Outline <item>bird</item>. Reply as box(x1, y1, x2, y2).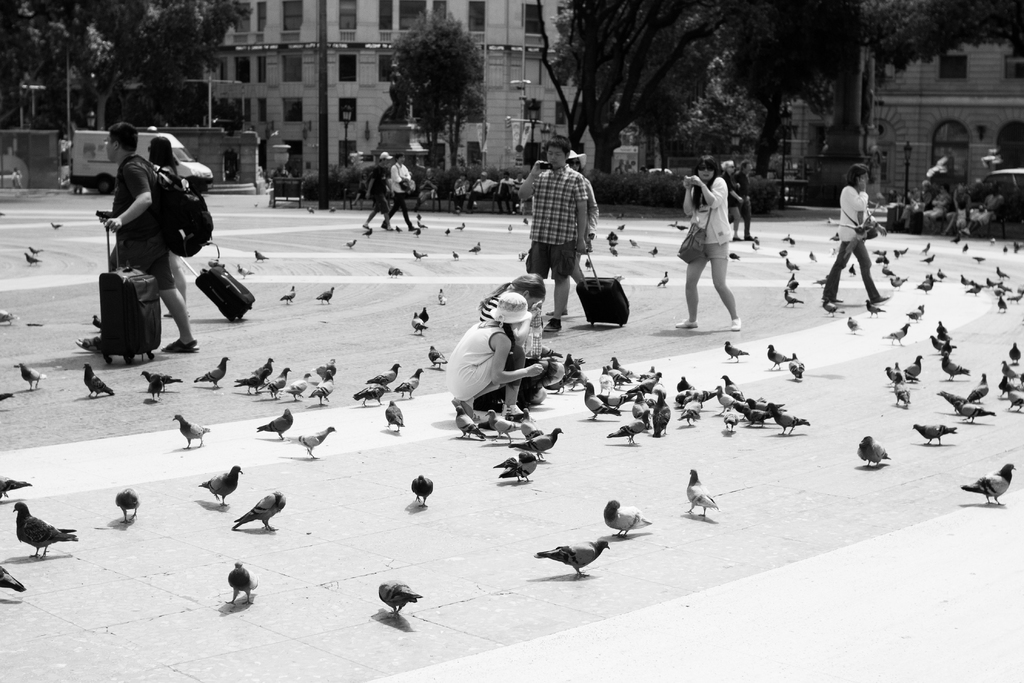
box(994, 265, 1010, 281).
